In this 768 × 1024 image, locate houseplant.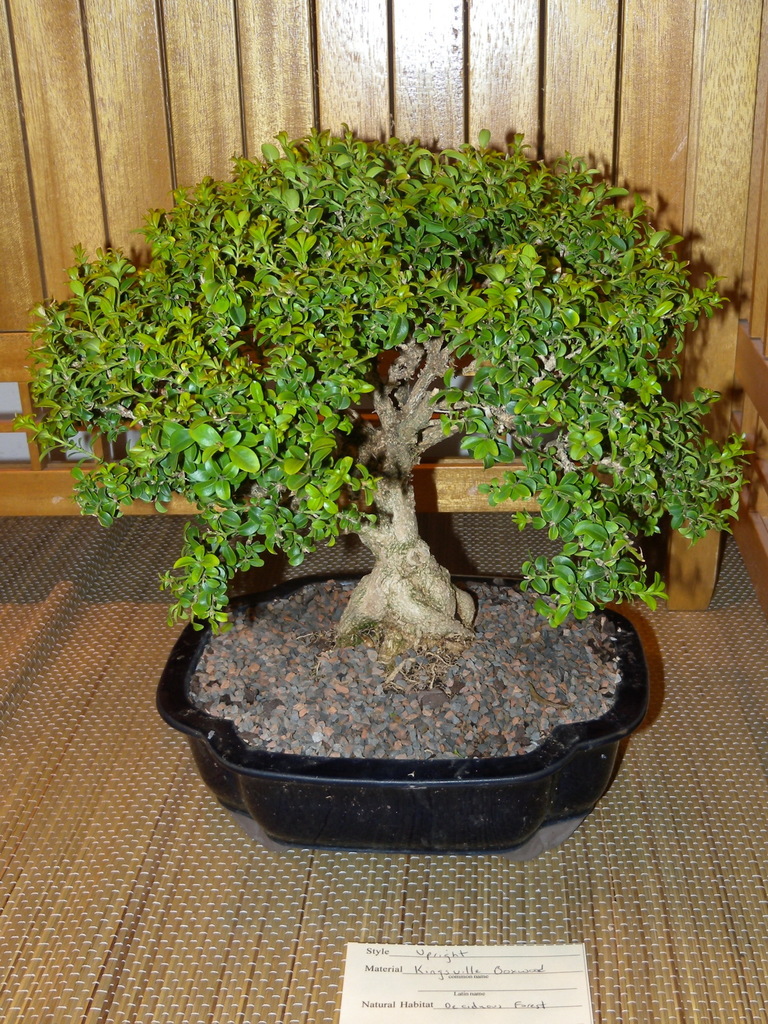
Bounding box: (10, 127, 752, 846).
